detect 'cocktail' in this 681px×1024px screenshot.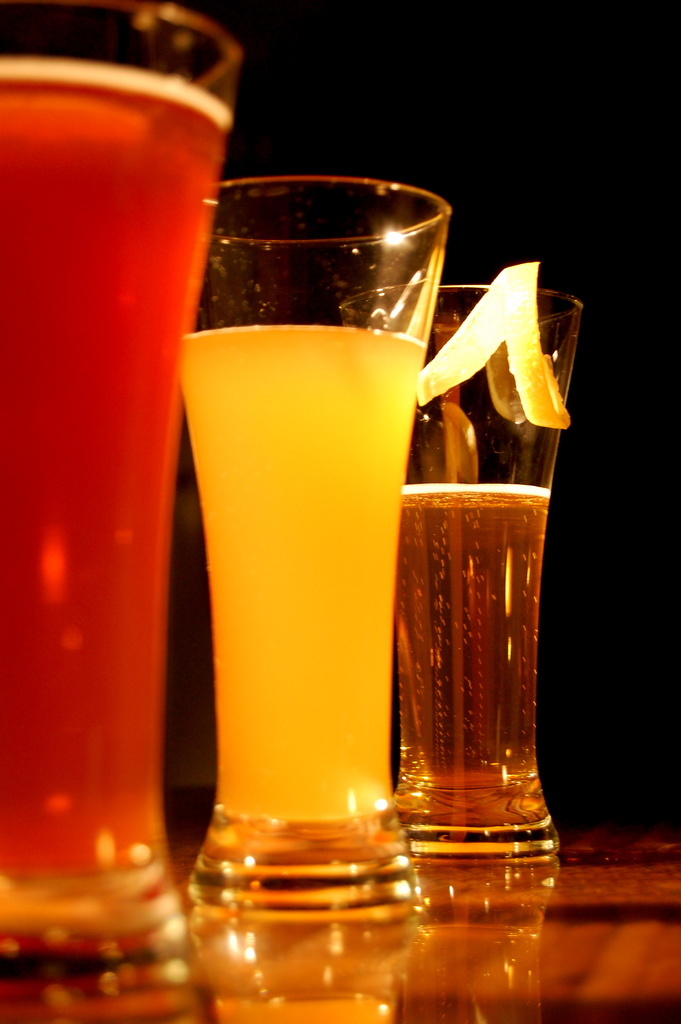
Detection: region(168, 137, 464, 962).
